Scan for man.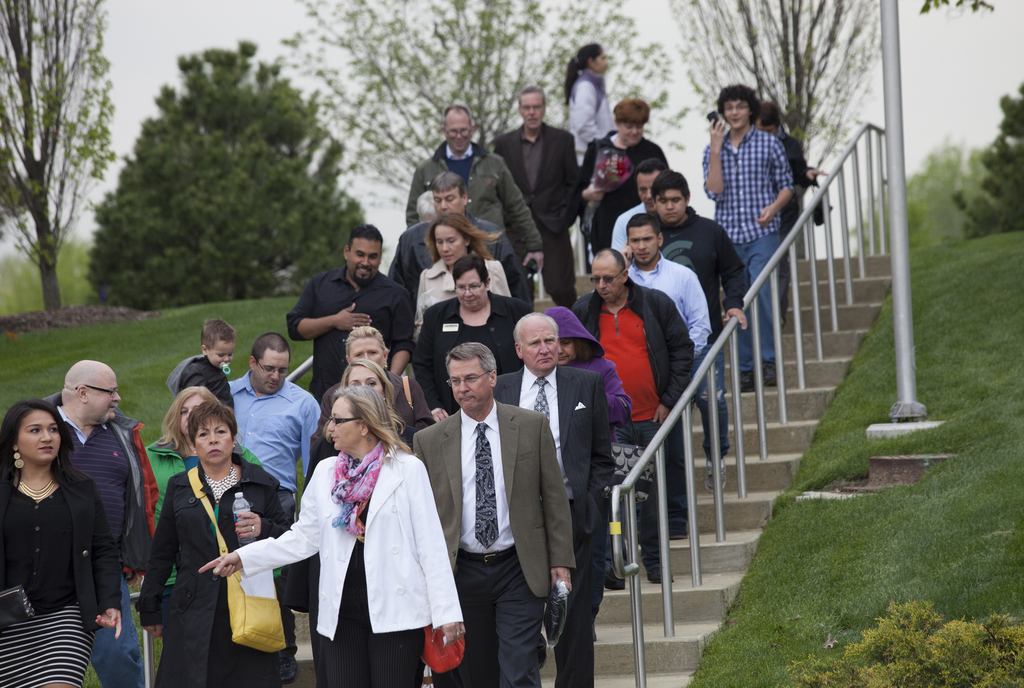
Scan result: BBox(285, 218, 416, 401).
